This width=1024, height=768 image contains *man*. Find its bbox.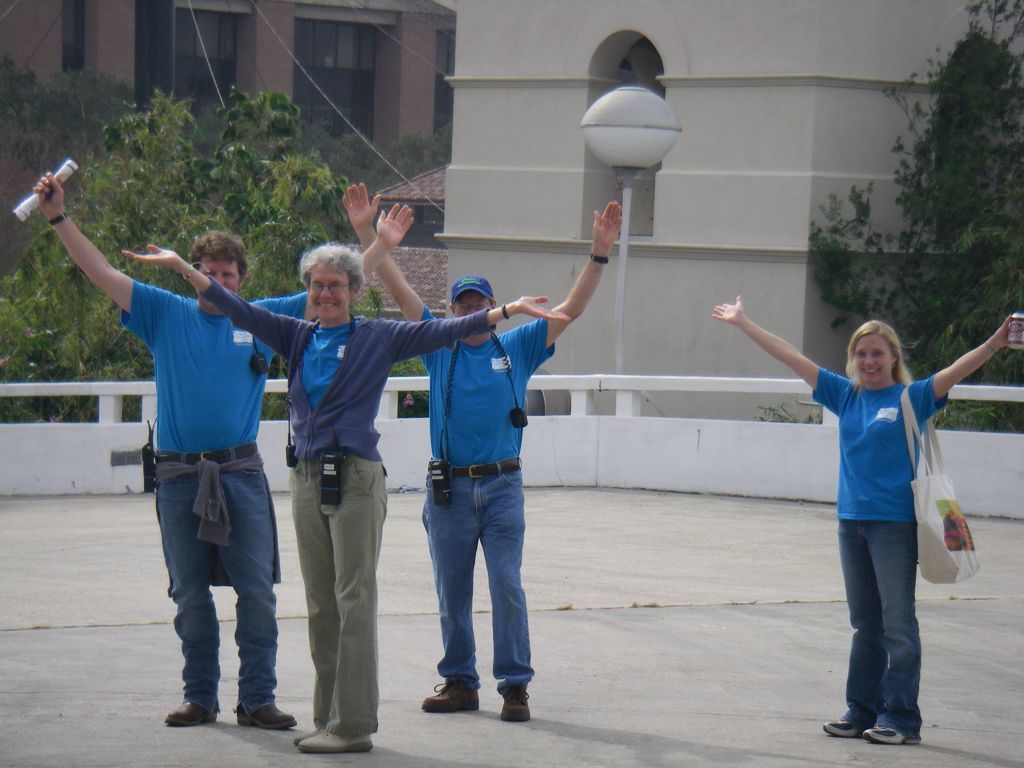
338, 182, 632, 726.
